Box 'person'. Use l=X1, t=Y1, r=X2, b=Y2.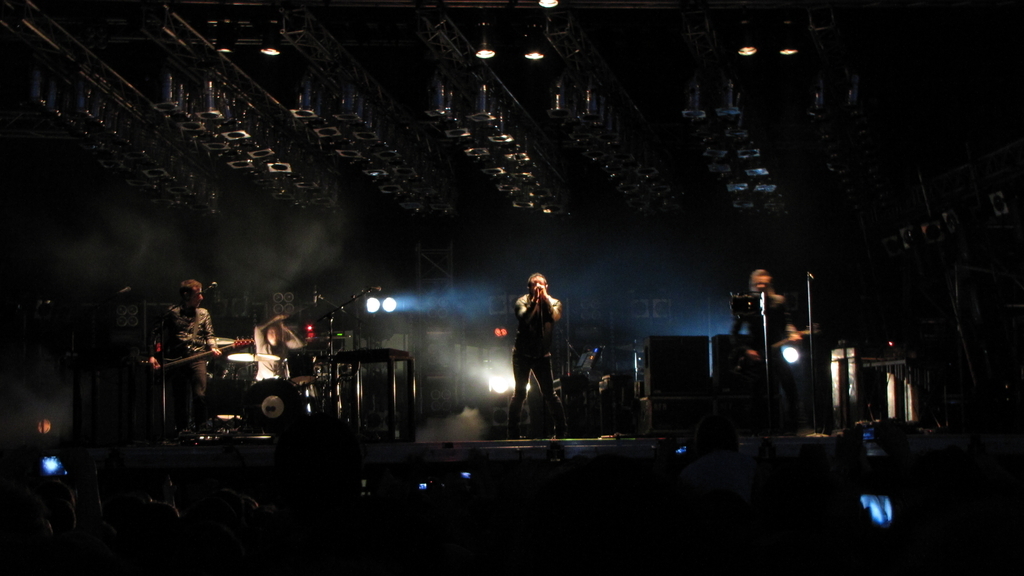
l=251, t=305, r=307, b=388.
